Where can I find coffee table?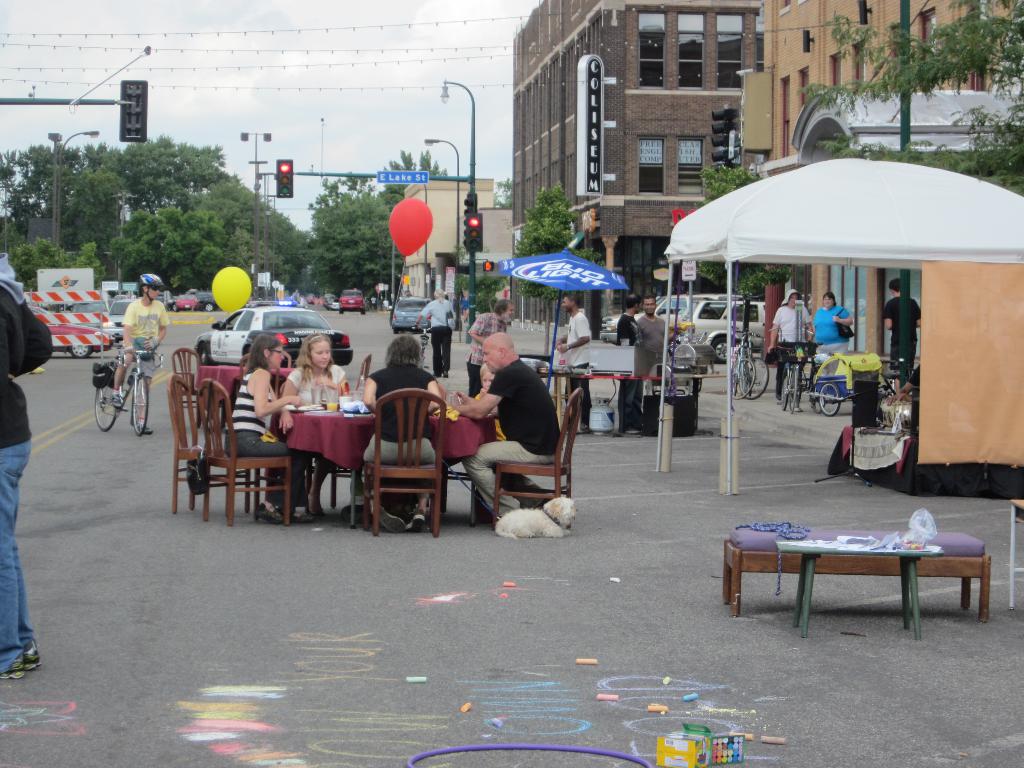
You can find it at (left=420, top=407, right=488, bottom=526).
